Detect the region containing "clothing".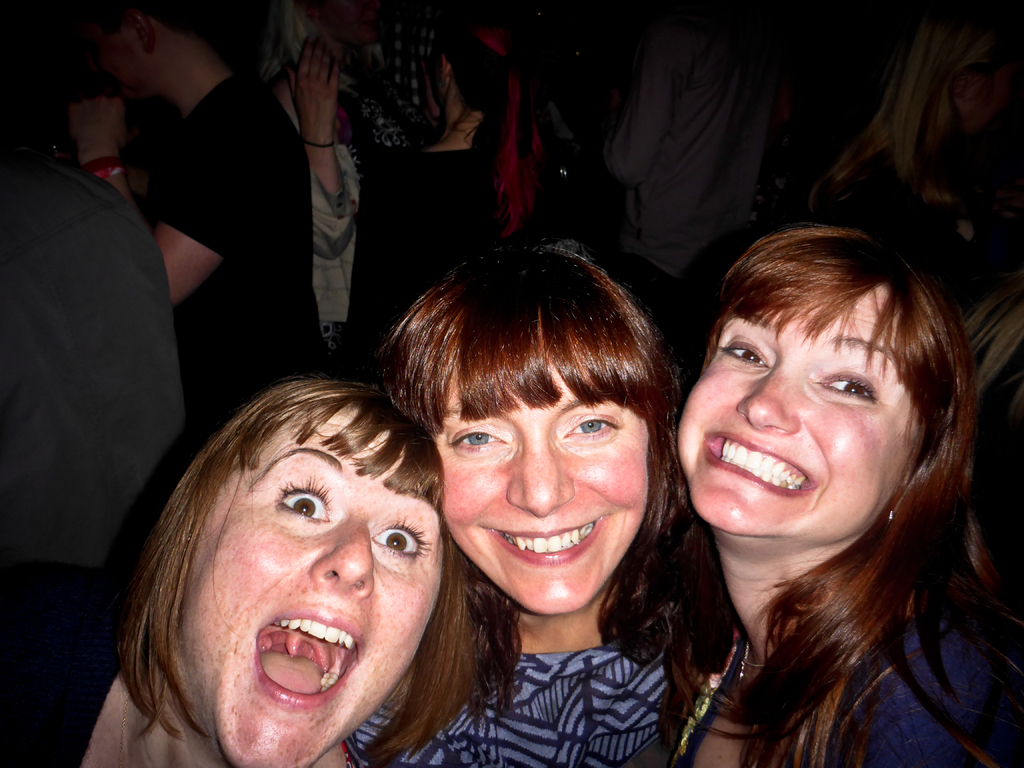
[left=600, top=3, right=789, bottom=299].
